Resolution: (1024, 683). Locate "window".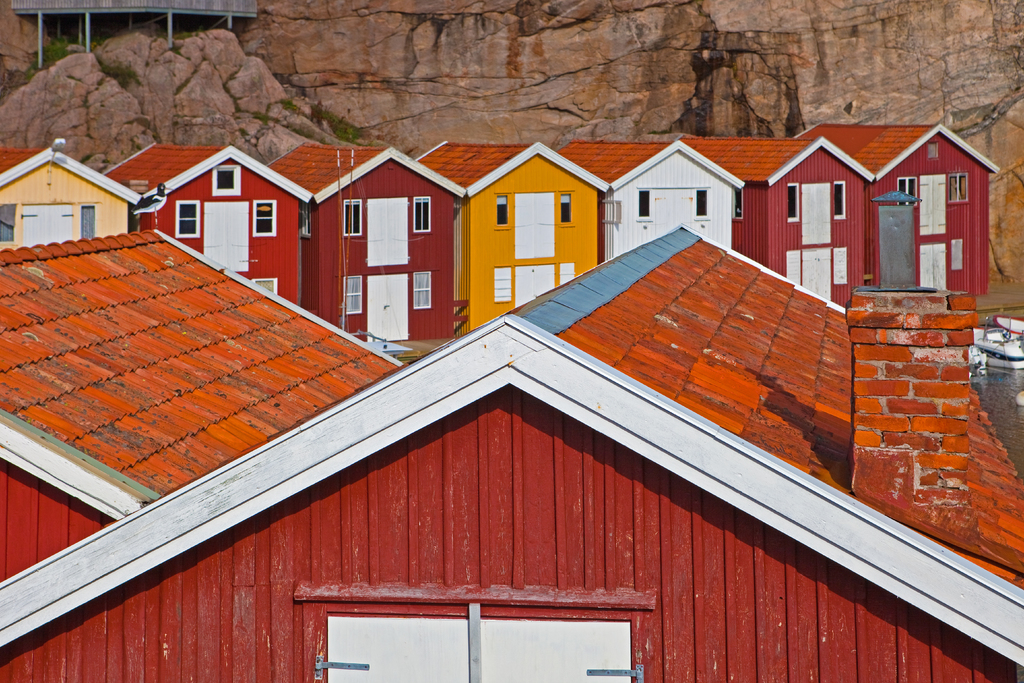
BBox(787, 183, 806, 226).
